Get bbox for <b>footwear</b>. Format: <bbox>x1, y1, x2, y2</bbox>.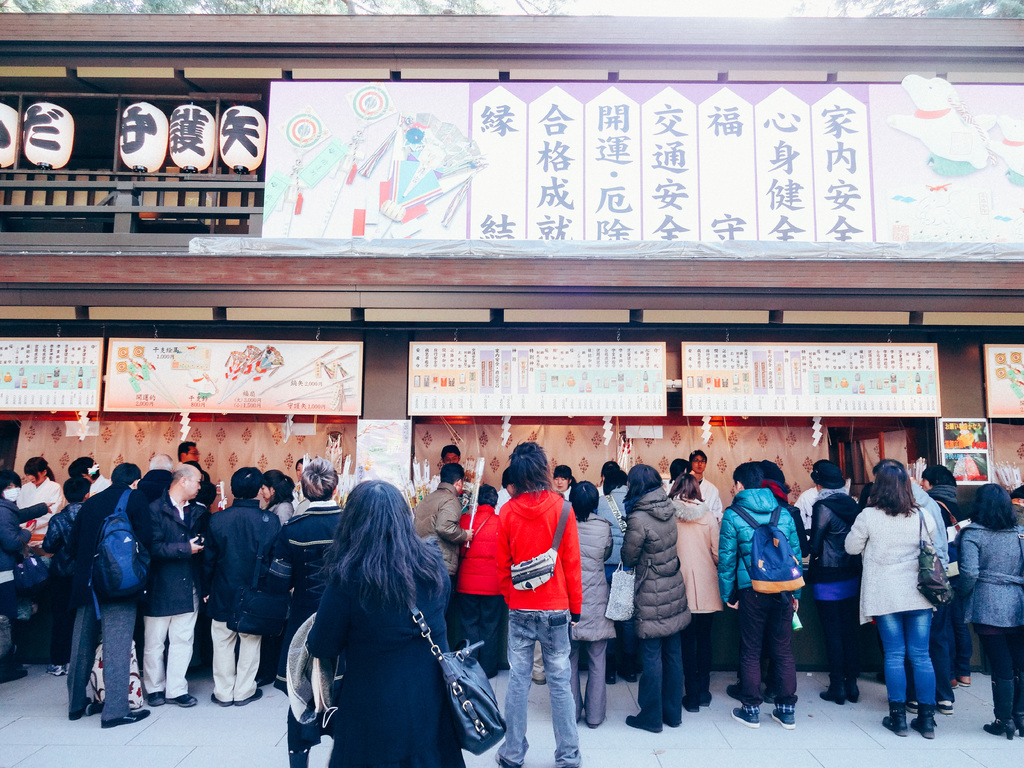
<bbox>678, 698, 698, 715</bbox>.
